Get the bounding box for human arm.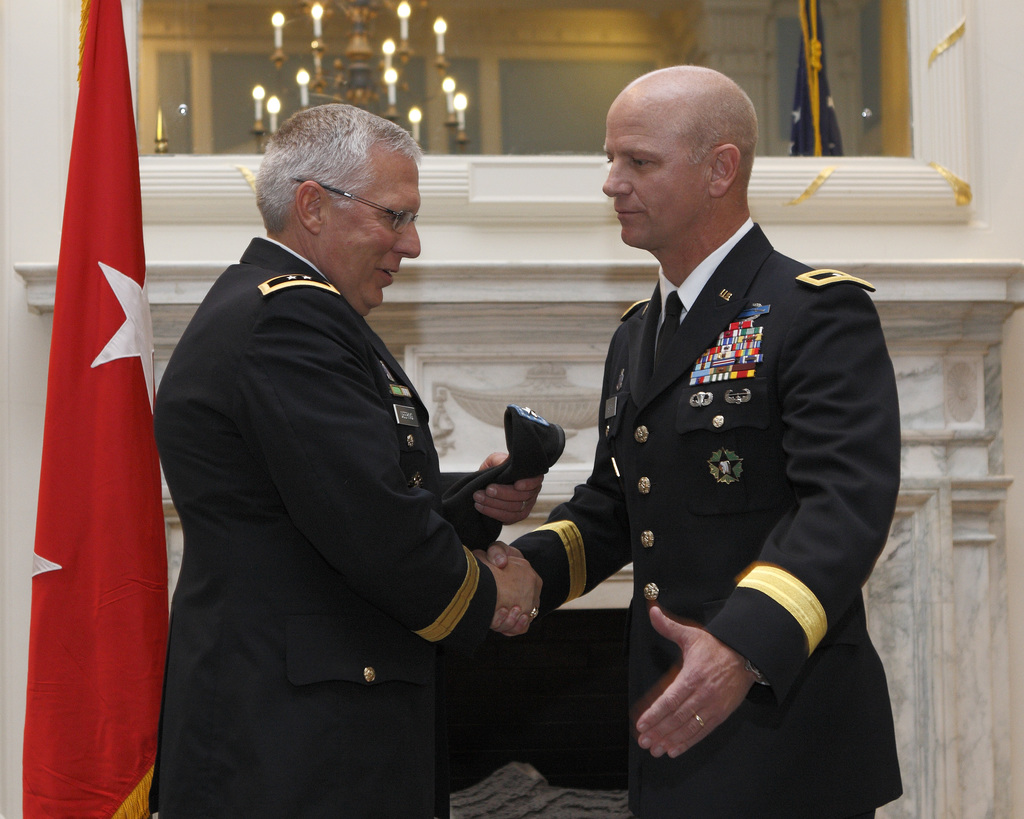
(466,437,636,646).
